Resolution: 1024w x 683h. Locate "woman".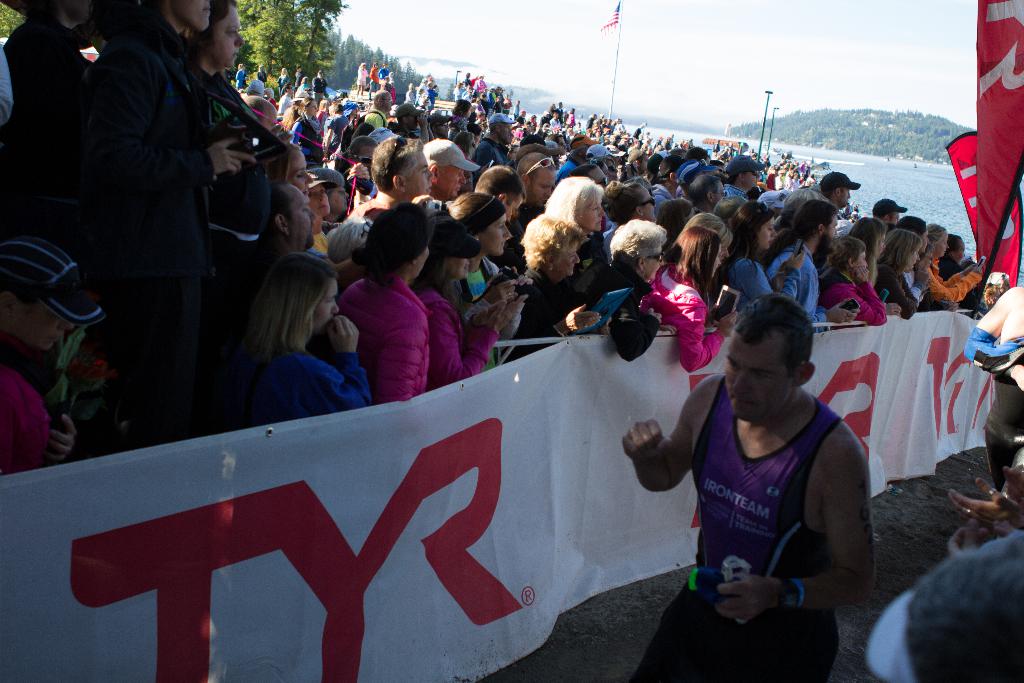
left=817, top=233, right=895, bottom=323.
